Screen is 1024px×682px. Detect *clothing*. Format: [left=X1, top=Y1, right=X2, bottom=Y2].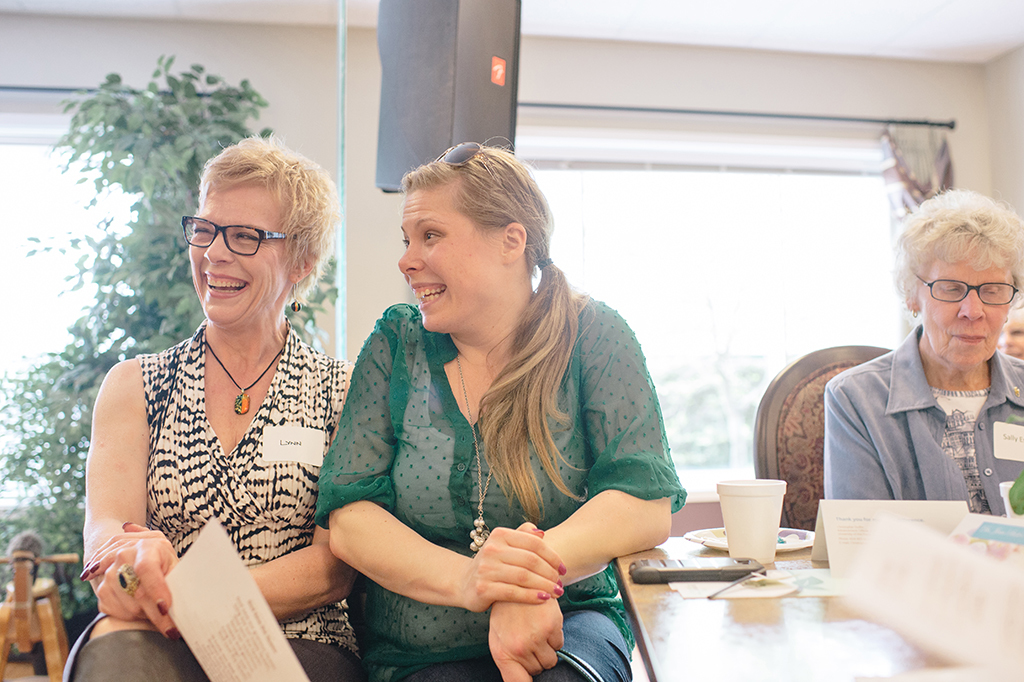
[left=64, top=317, right=350, bottom=681].
